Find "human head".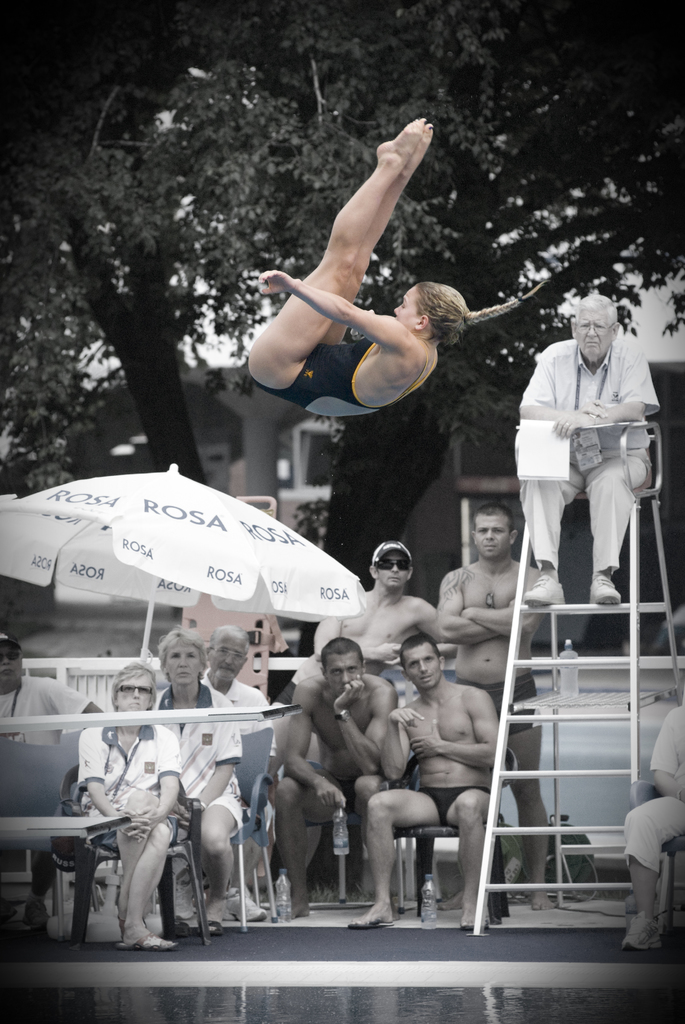
471:508:518:563.
